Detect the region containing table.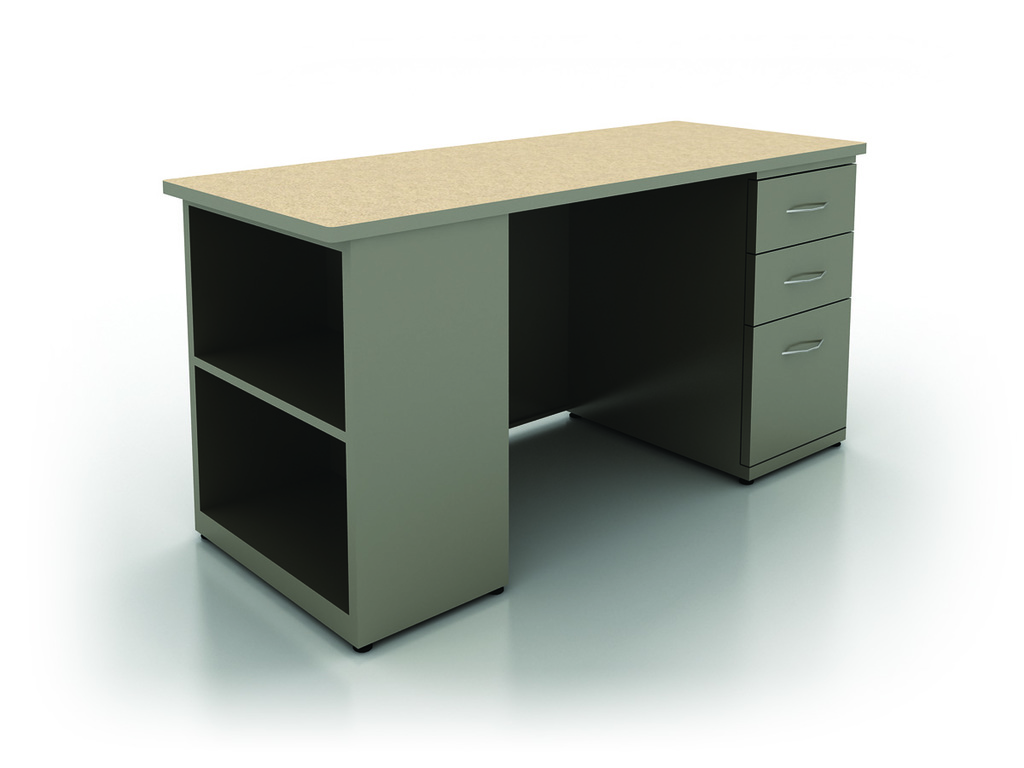
148/107/874/651.
